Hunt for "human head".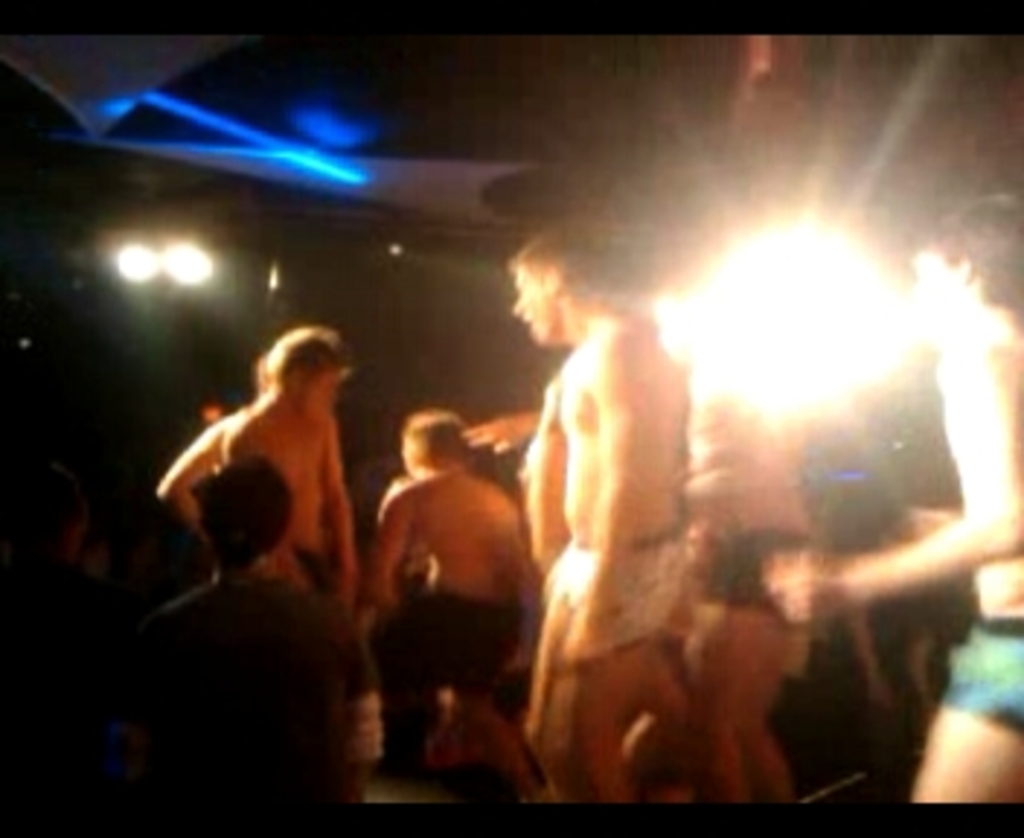
Hunted down at region(925, 195, 1021, 317).
